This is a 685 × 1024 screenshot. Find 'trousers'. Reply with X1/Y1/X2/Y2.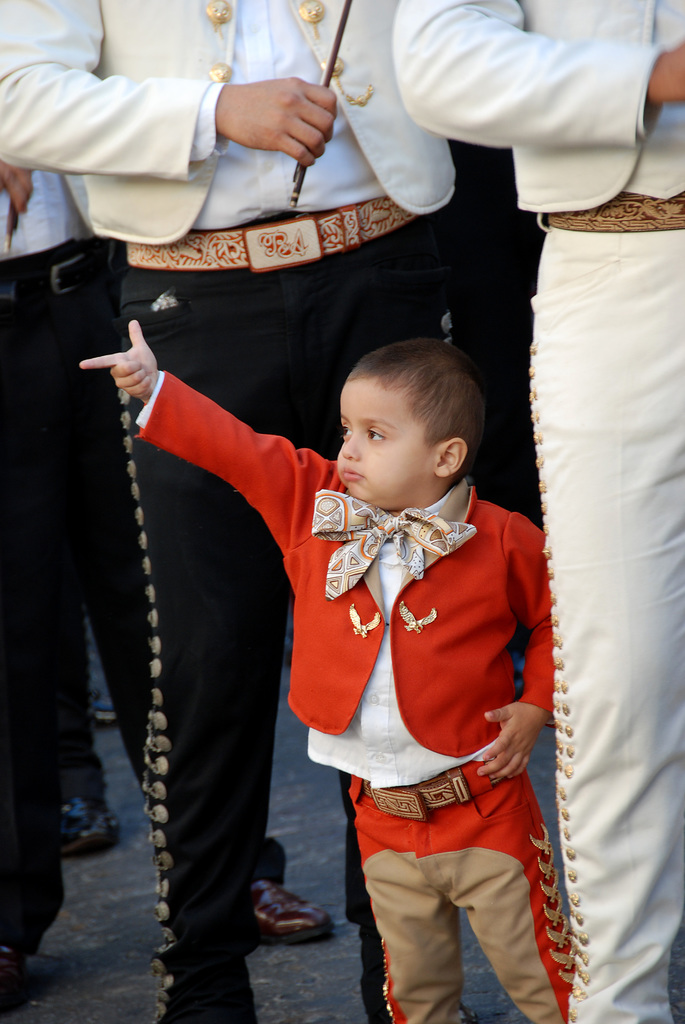
524/209/684/1023.
